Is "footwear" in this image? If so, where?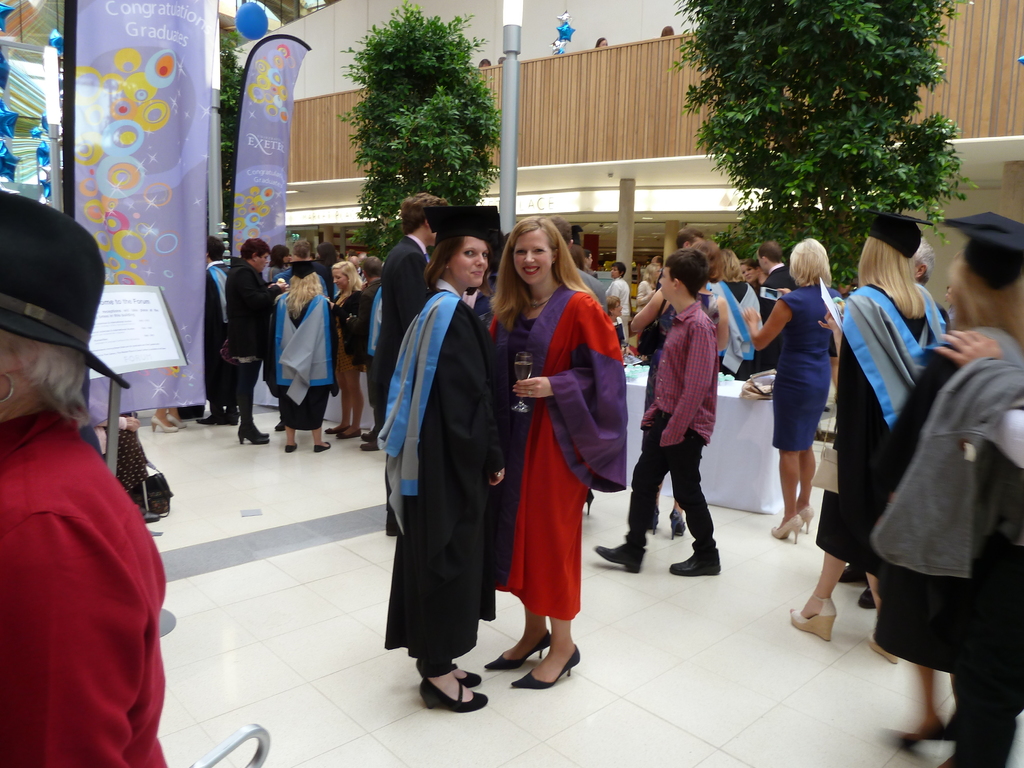
Yes, at {"left": 588, "top": 538, "right": 650, "bottom": 577}.
